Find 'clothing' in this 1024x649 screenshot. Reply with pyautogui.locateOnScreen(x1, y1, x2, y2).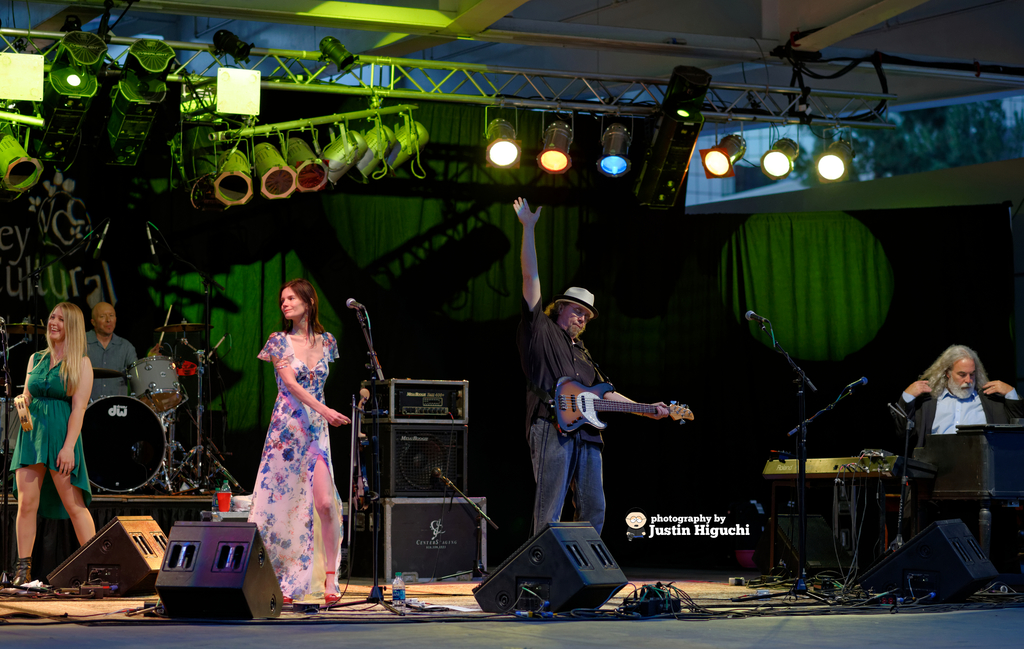
pyautogui.locateOnScreen(527, 297, 615, 537).
